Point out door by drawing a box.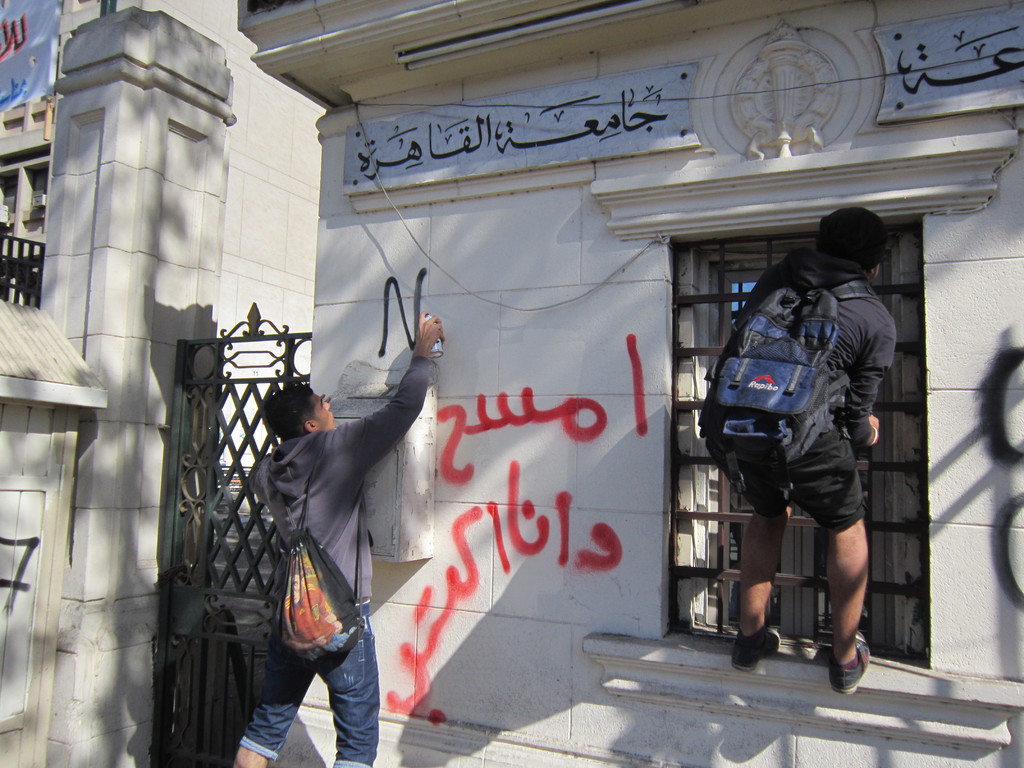
BBox(138, 234, 300, 754).
